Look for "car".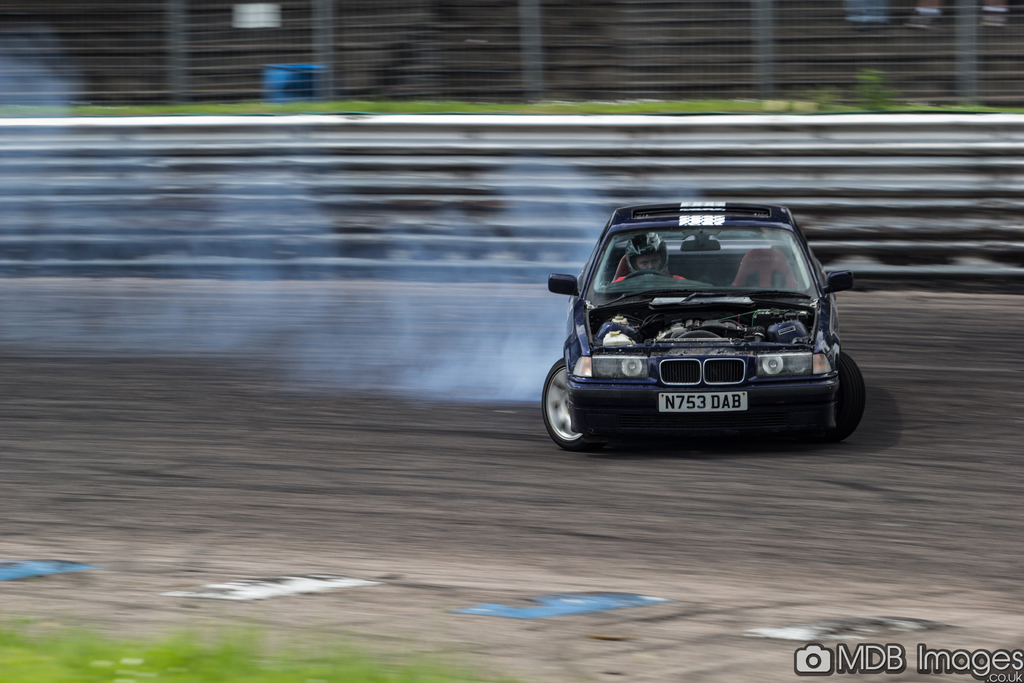
Found: bbox(550, 205, 858, 457).
